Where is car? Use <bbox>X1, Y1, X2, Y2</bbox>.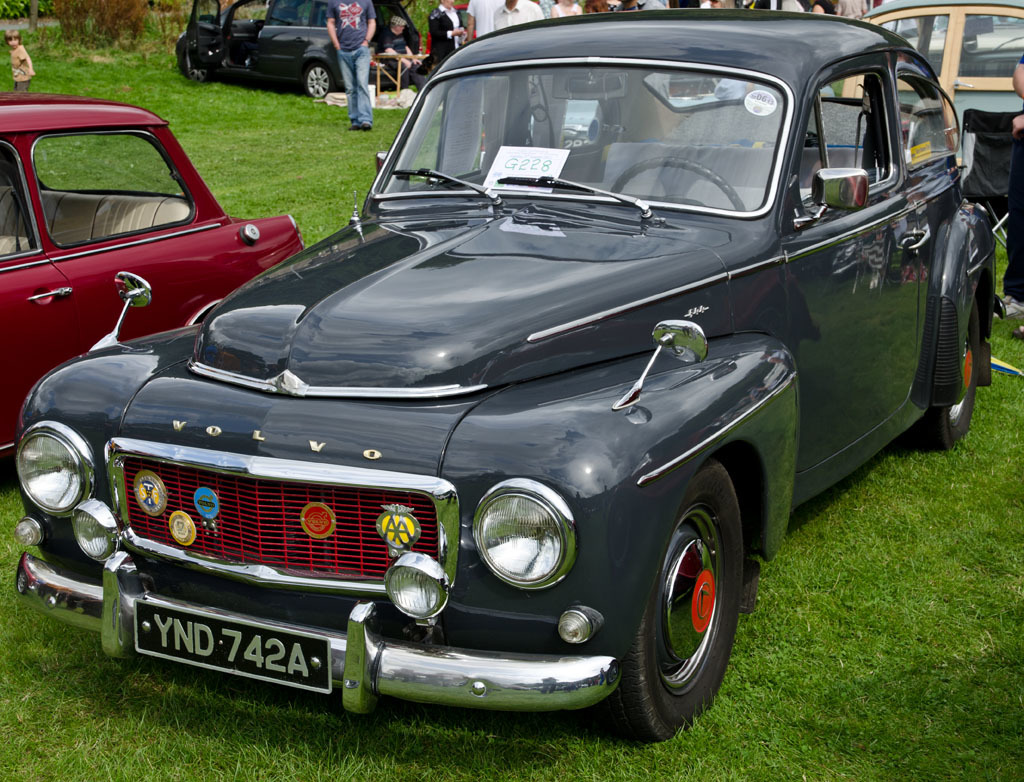
<bbox>172, 0, 422, 93</bbox>.
